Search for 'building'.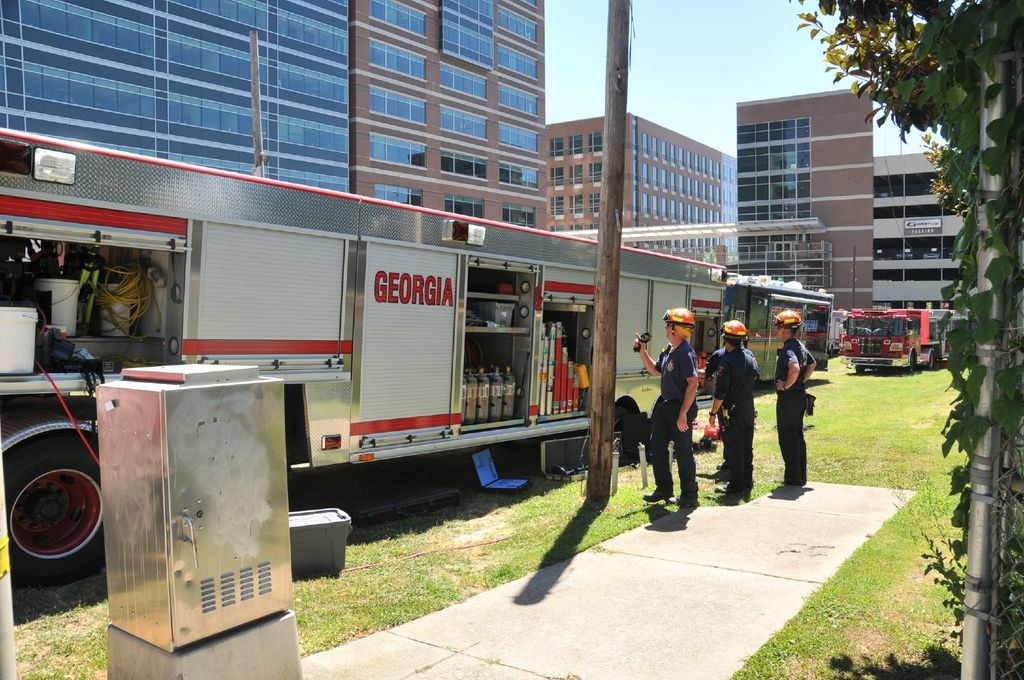
Found at <box>546,111,731,263</box>.
